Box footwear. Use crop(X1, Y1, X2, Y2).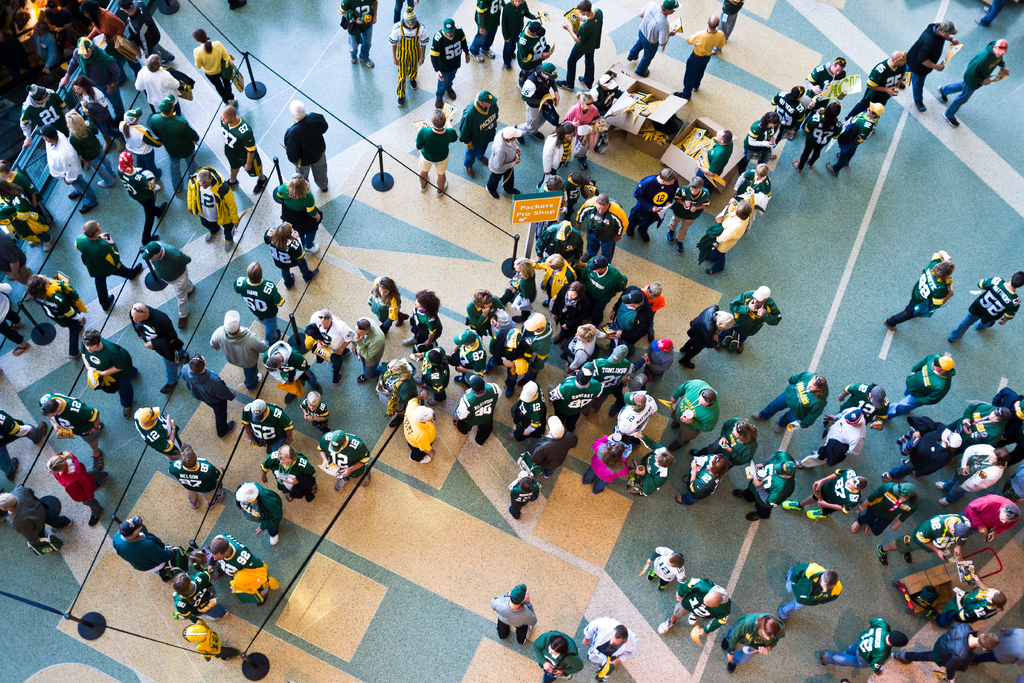
crop(881, 470, 890, 481).
